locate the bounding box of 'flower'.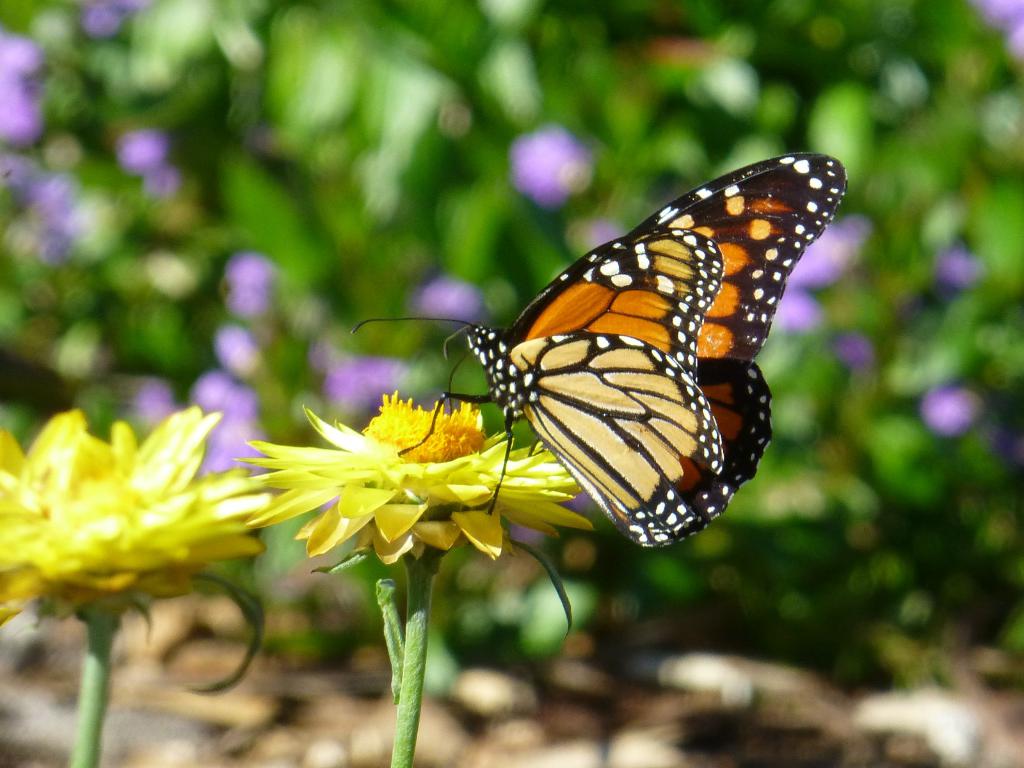
Bounding box: 236 389 596 569.
